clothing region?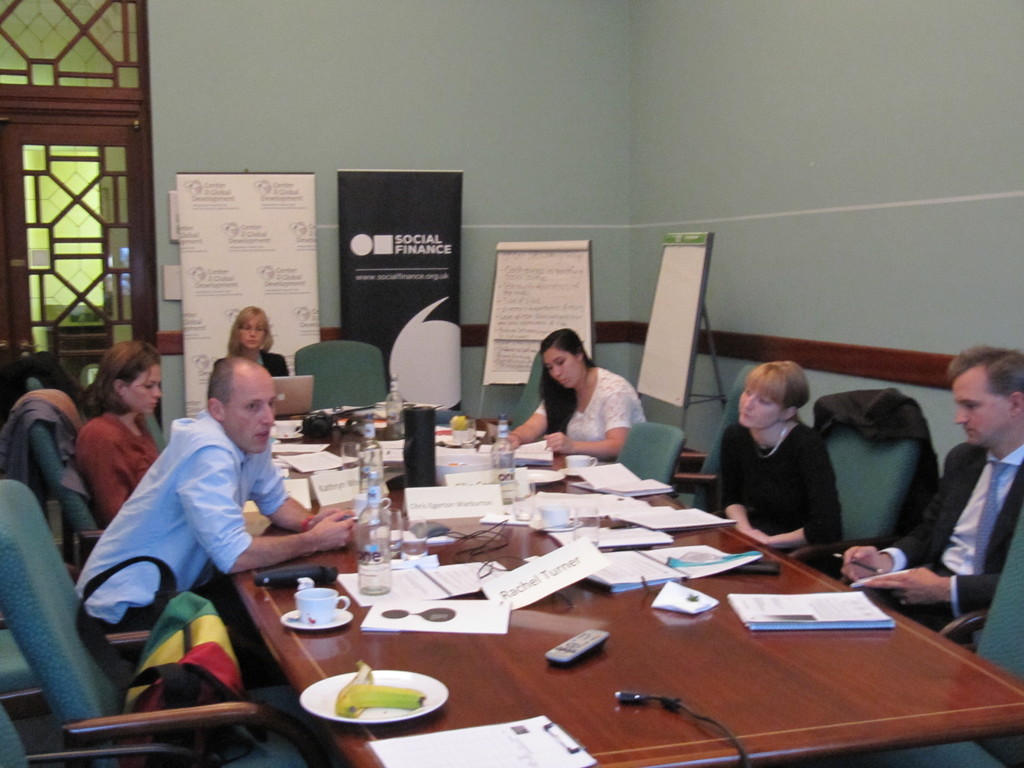
84/380/304/649
